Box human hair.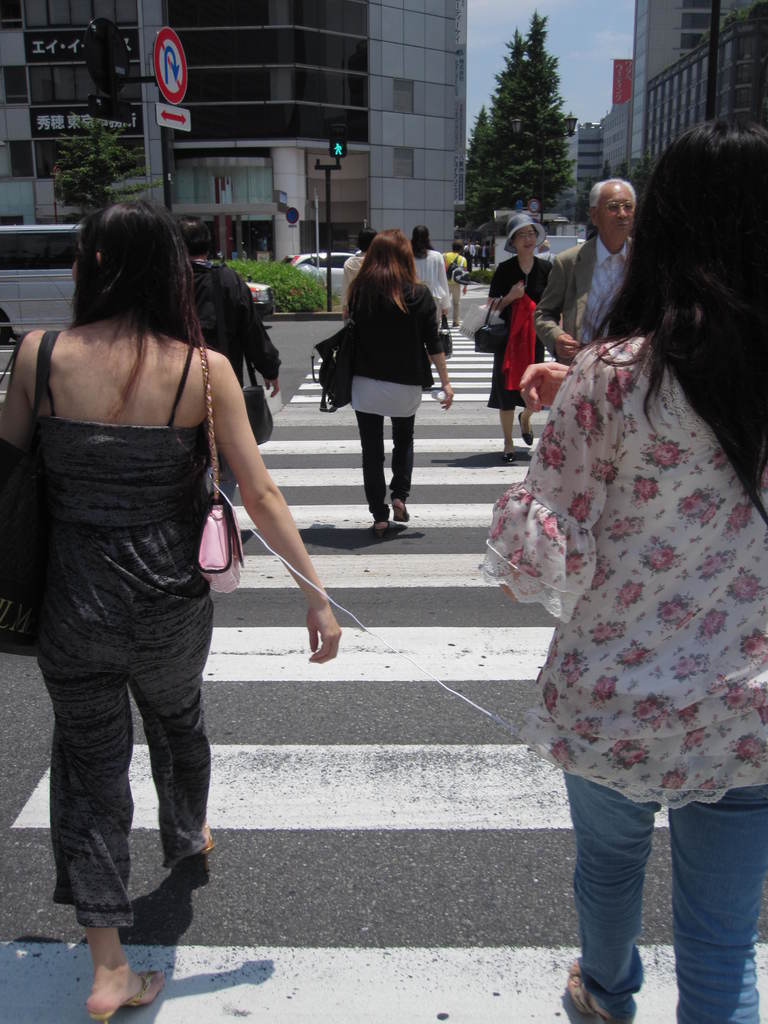
[180,223,212,262].
